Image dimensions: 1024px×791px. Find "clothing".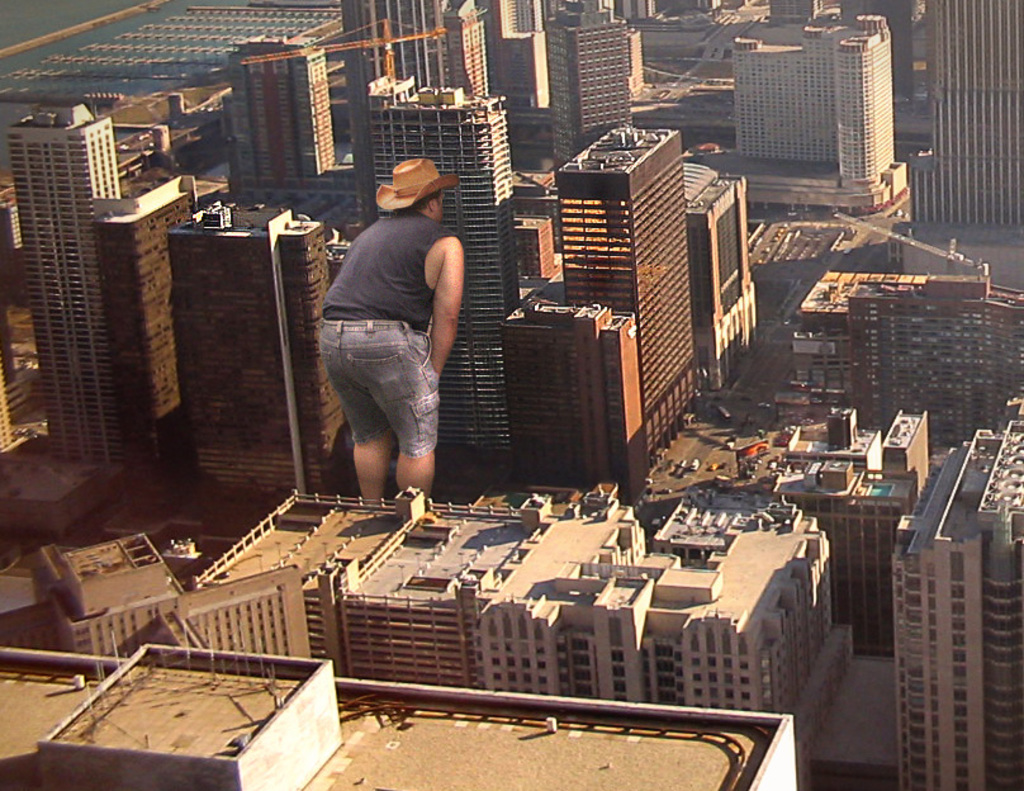
region(317, 153, 475, 480).
